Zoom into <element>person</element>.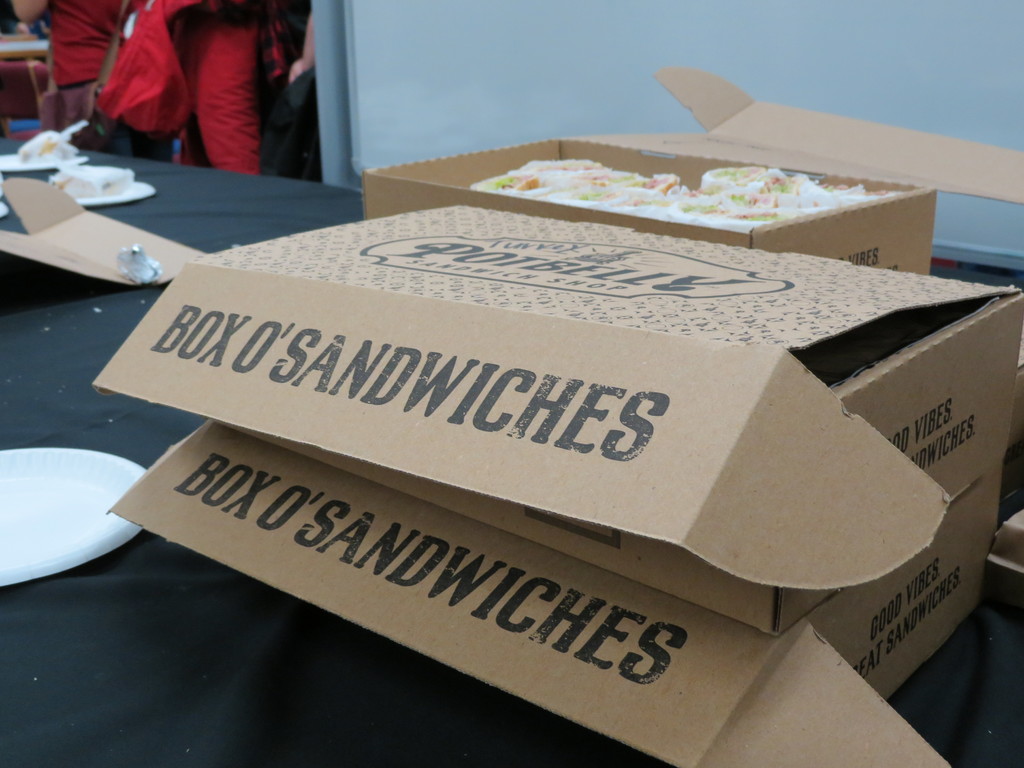
Zoom target: box=[97, 0, 315, 176].
